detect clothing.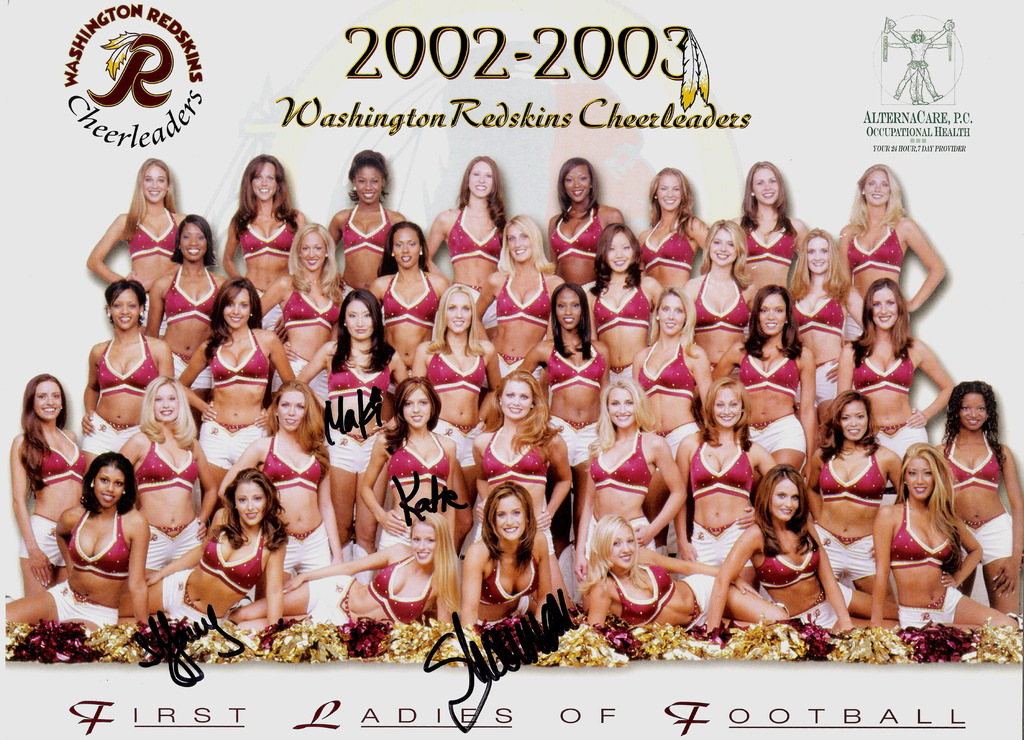
Detected at <region>794, 292, 845, 336</region>.
